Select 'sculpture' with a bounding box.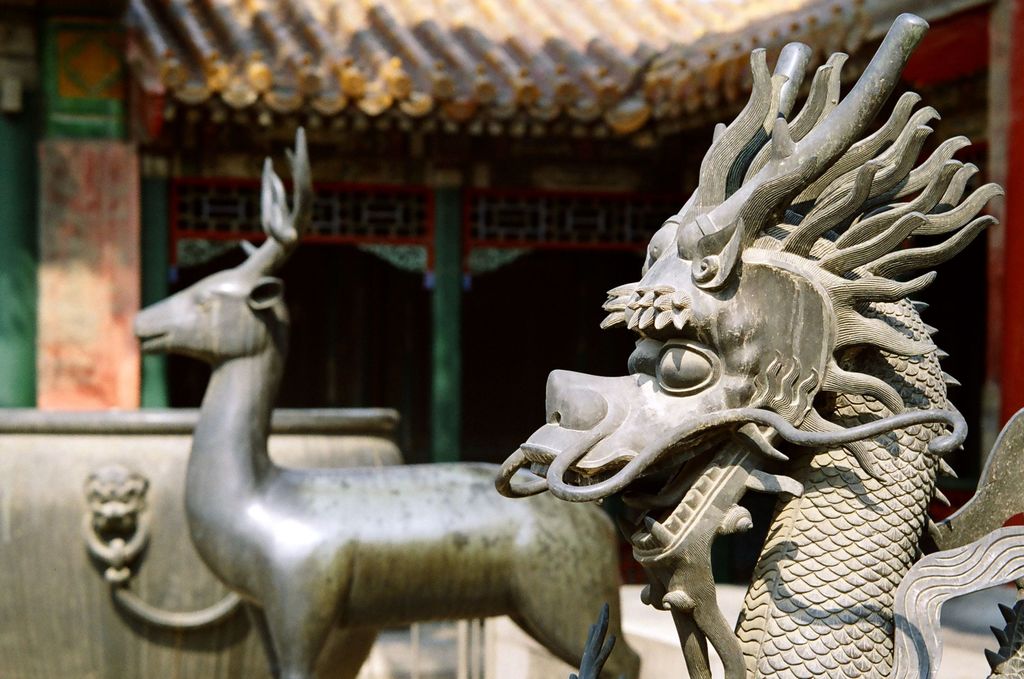
(x1=484, y1=2, x2=1023, y2=678).
